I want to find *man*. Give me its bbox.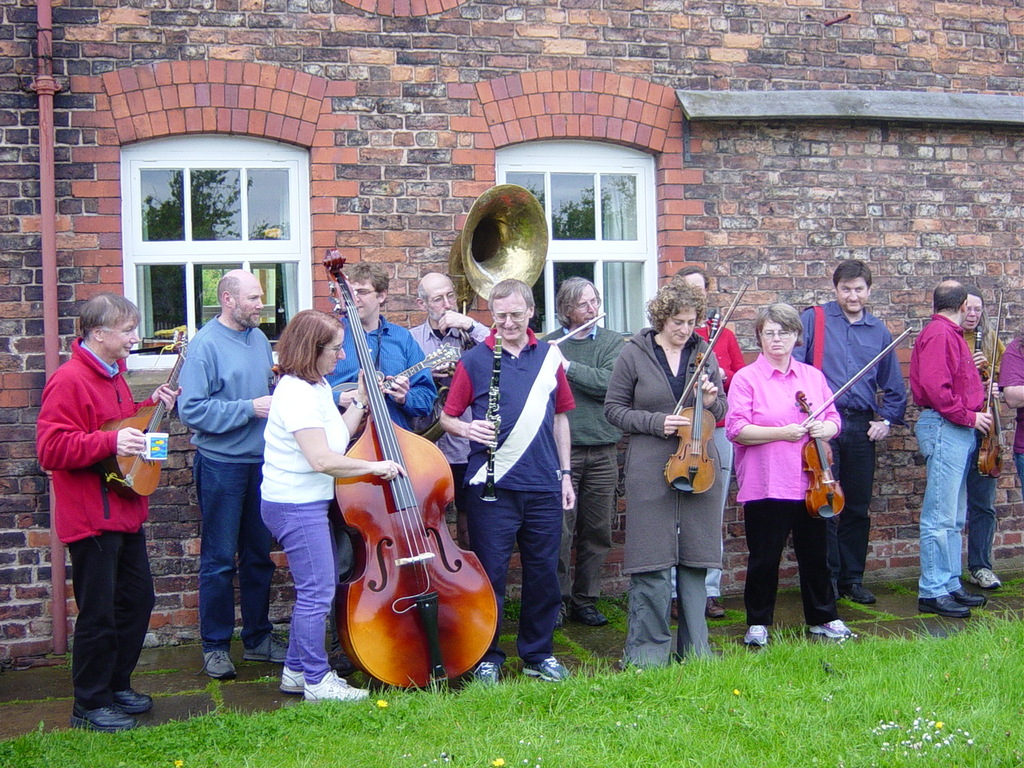
181/264/278/674.
